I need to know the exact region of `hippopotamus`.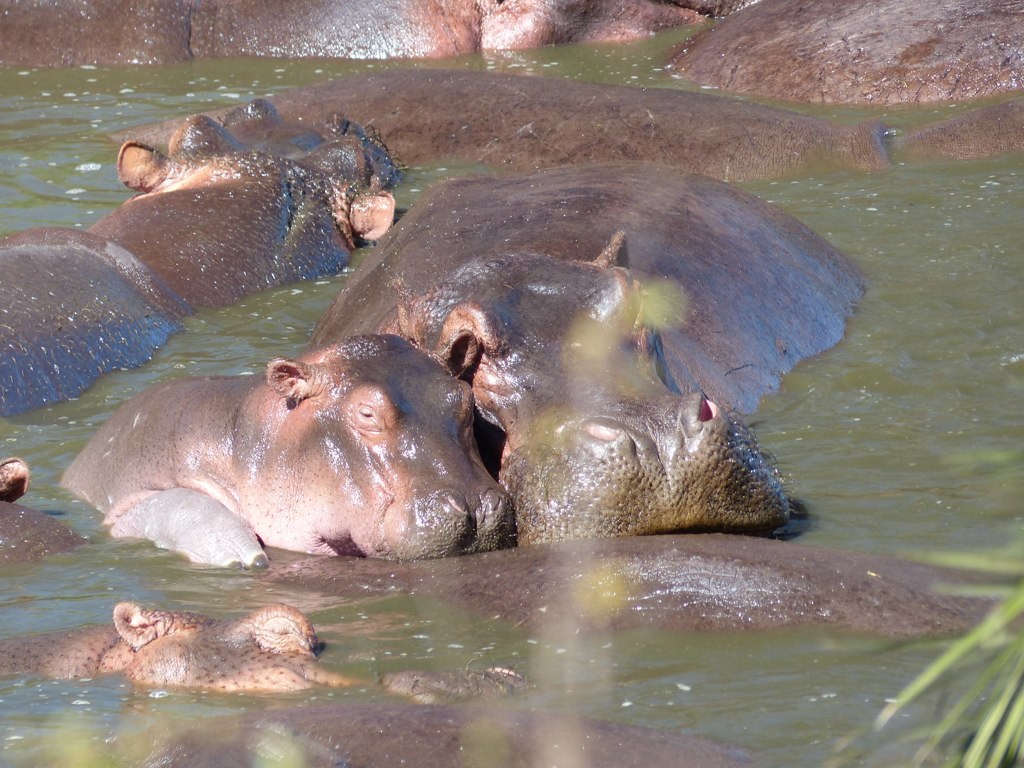
Region: BBox(9, 598, 358, 692).
